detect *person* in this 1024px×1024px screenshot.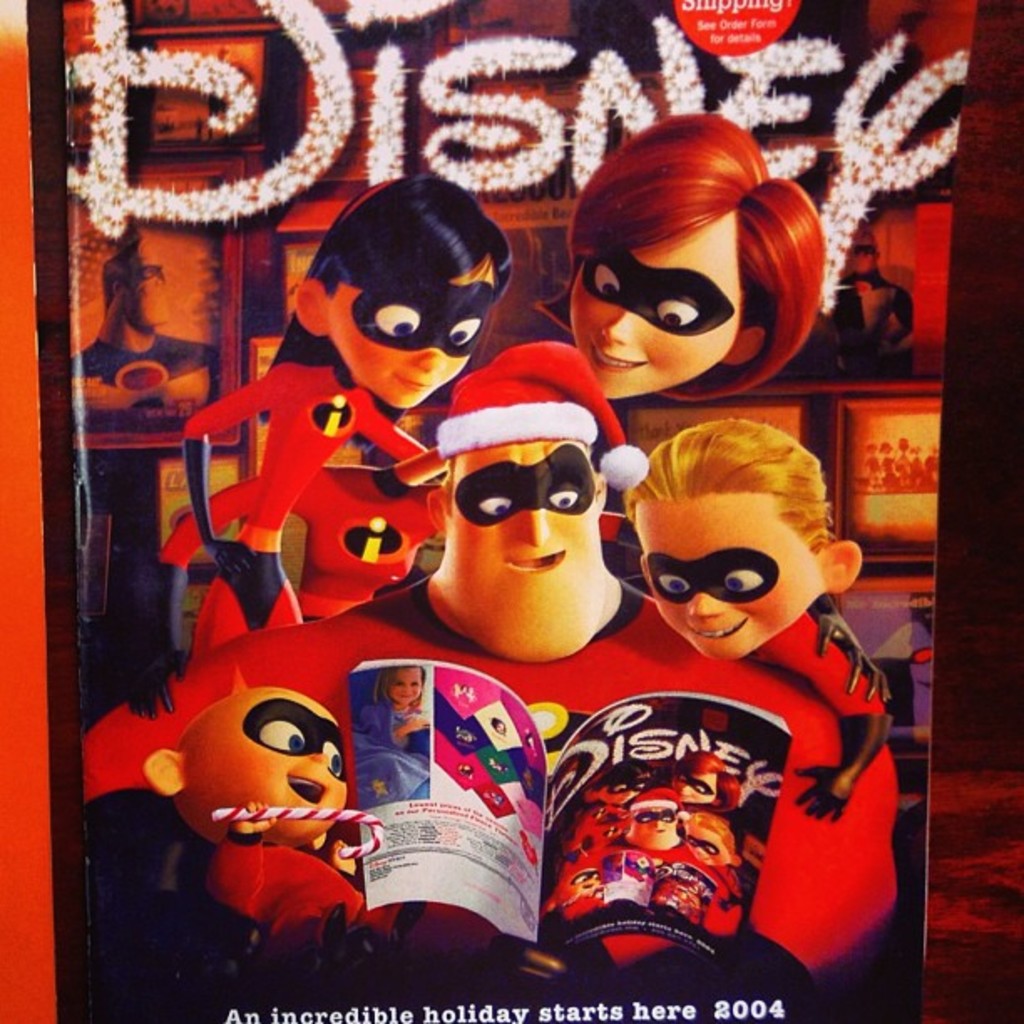
Detection: x1=530, y1=112, x2=827, y2=402.
